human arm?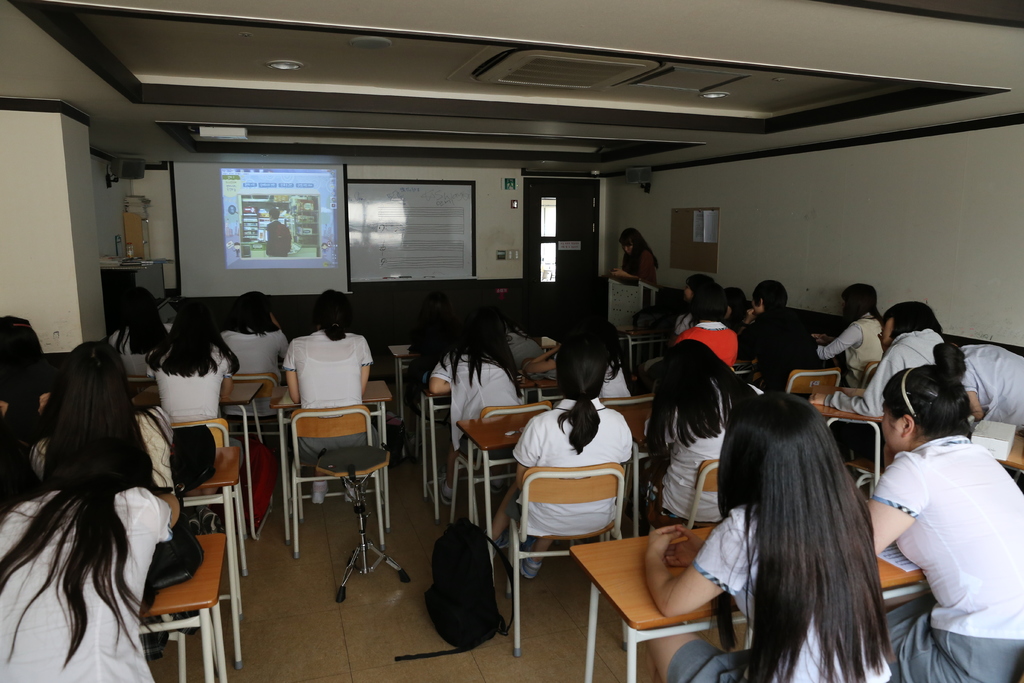
x1=874, y1=327, x2=883, y2=344
